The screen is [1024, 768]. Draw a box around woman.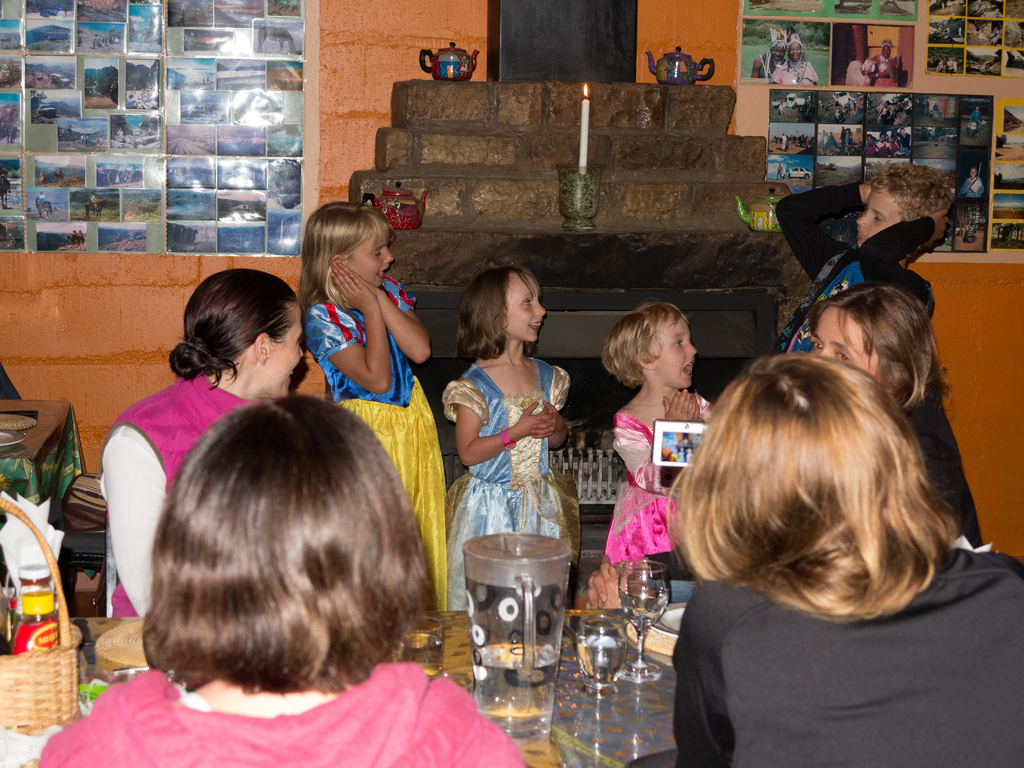
{"x1": 24, "y1": 390, "x2": 536, "y2": 767}.
